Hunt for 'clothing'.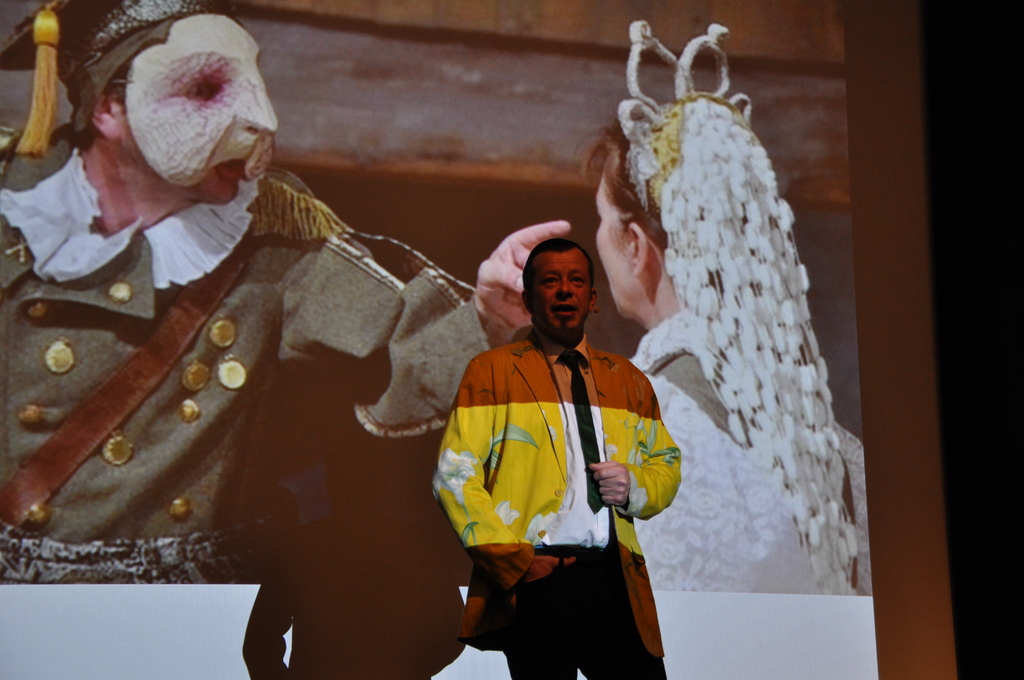
Hunted down at [x1=627, y1=309, x2=878, y2=599].
